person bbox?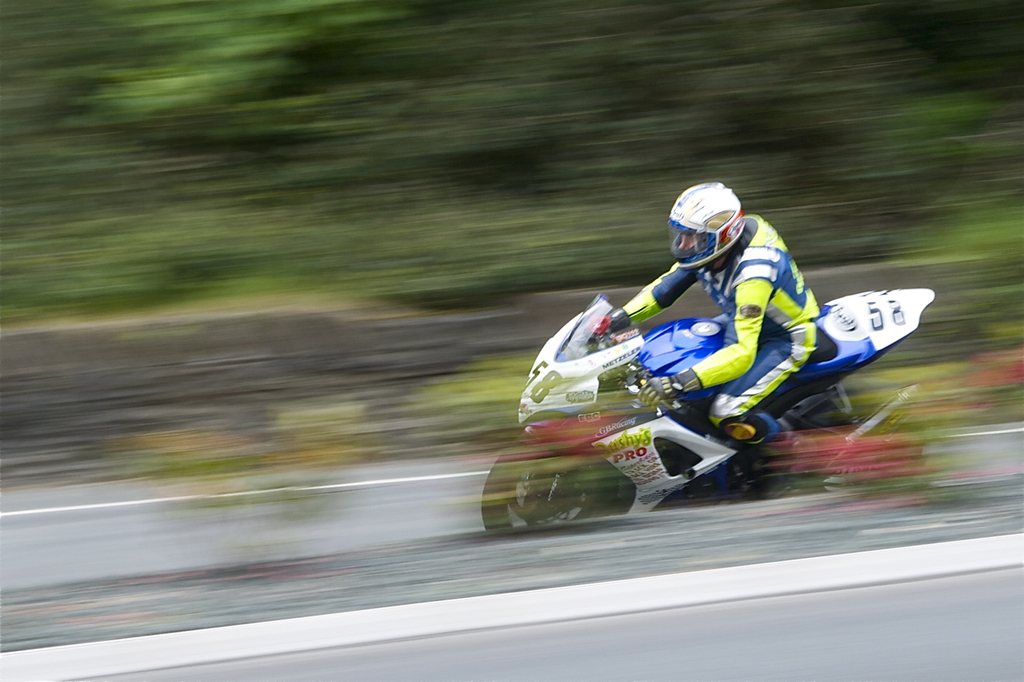
[left=601, top=180, right=826, bottom=479]
